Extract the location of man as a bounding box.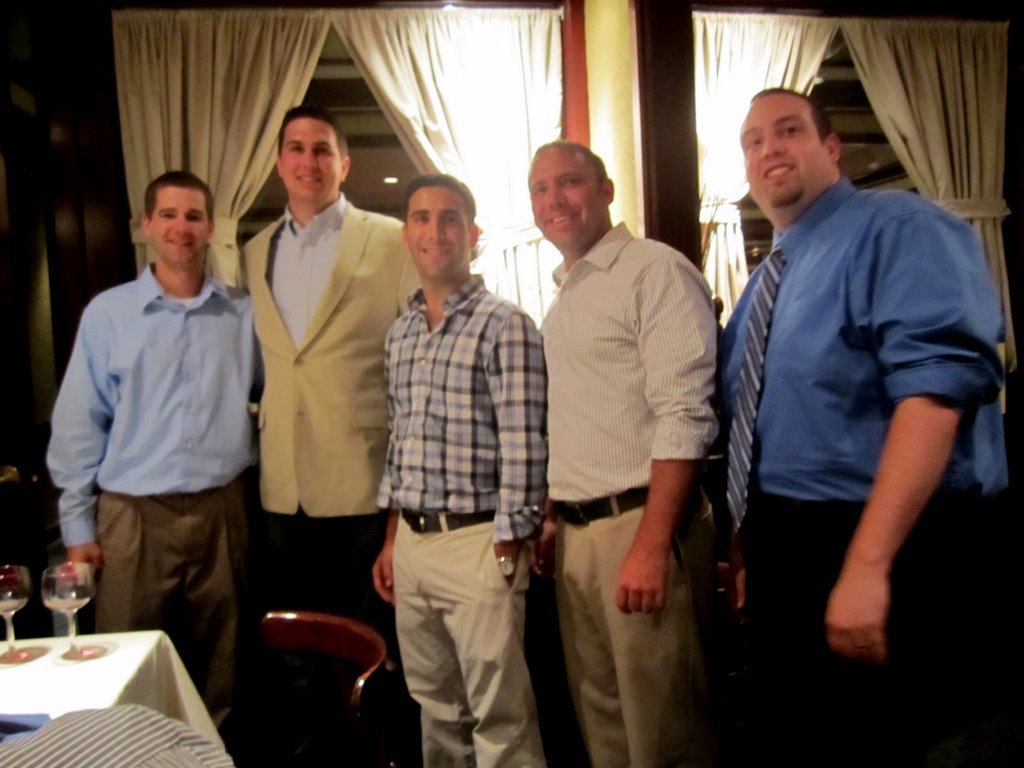
<bbox>369, 172, 548, 767</bbox>.
